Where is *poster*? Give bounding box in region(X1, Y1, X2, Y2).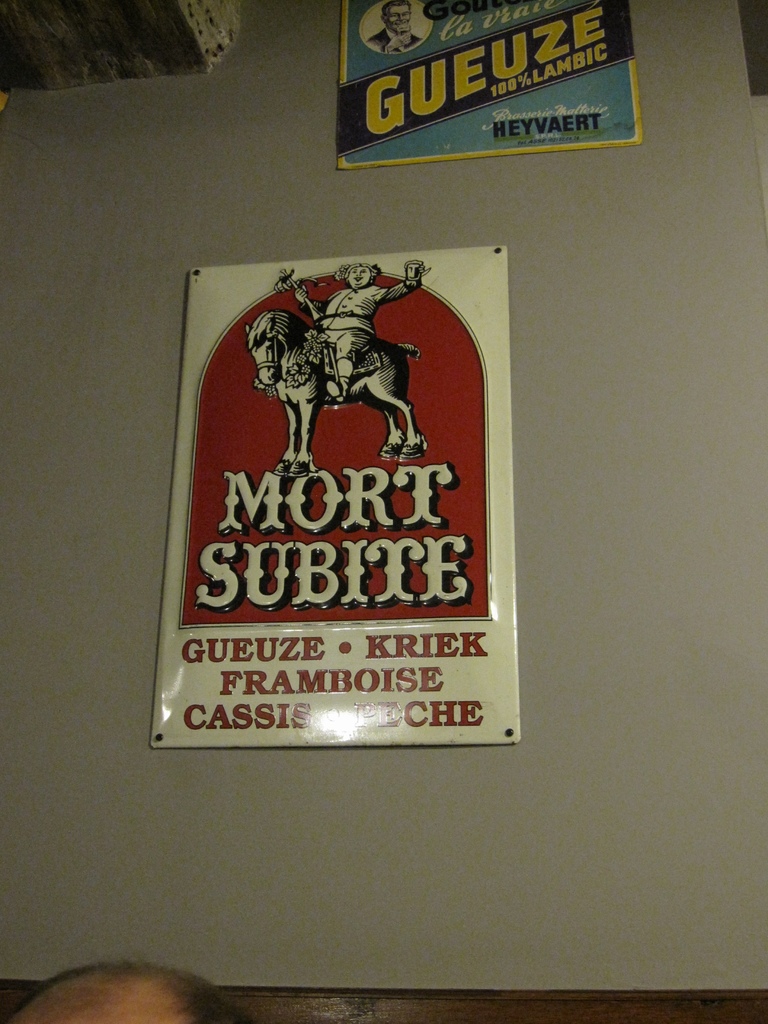
region(157, 242, 522, 744).
